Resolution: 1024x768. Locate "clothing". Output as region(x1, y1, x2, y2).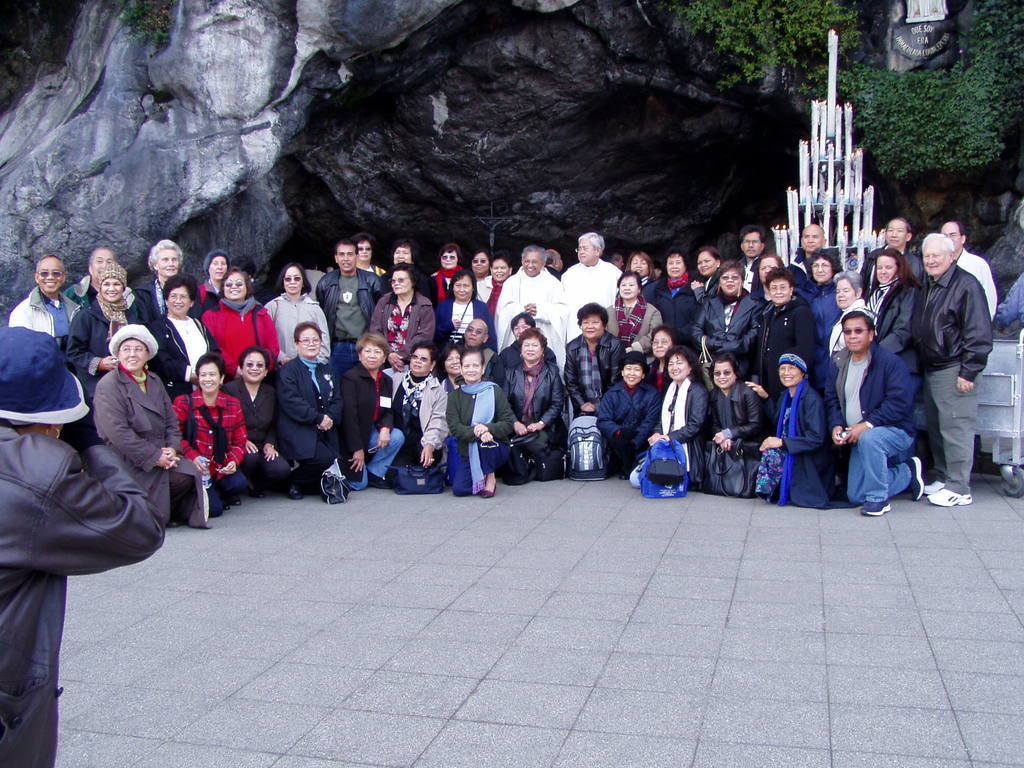
region(314, 268, 381, 355).
